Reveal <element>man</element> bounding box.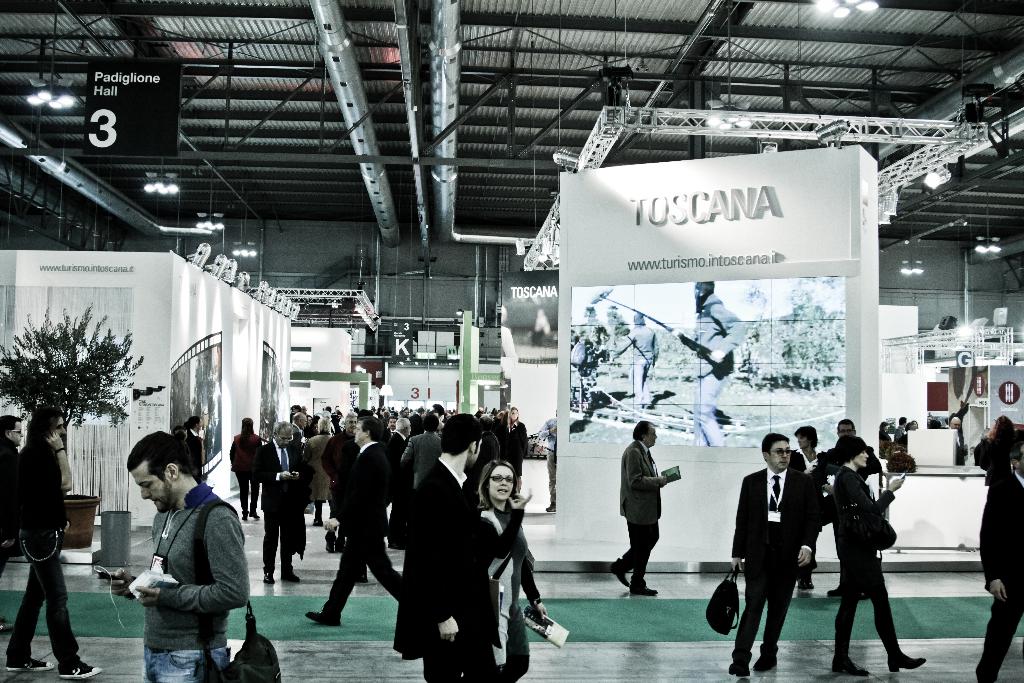
Revealed: [left=416, top=404, right=426, bottom=423].
